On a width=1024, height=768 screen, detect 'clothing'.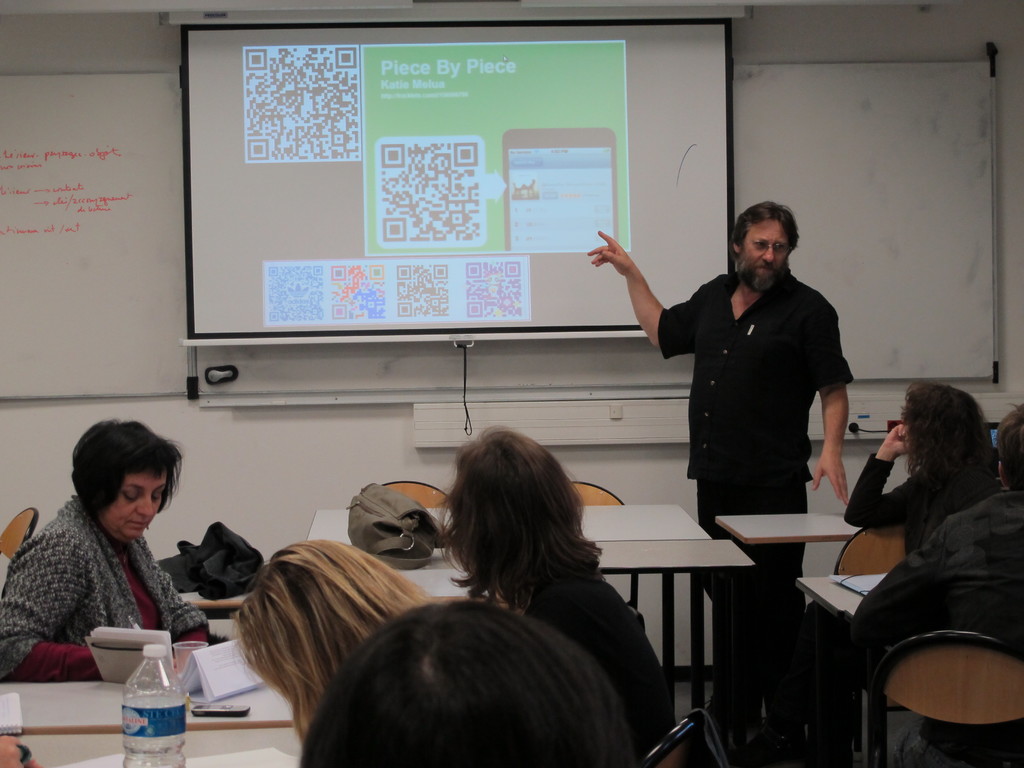
(x1=842, y1=448, x2=995, y2=563).
